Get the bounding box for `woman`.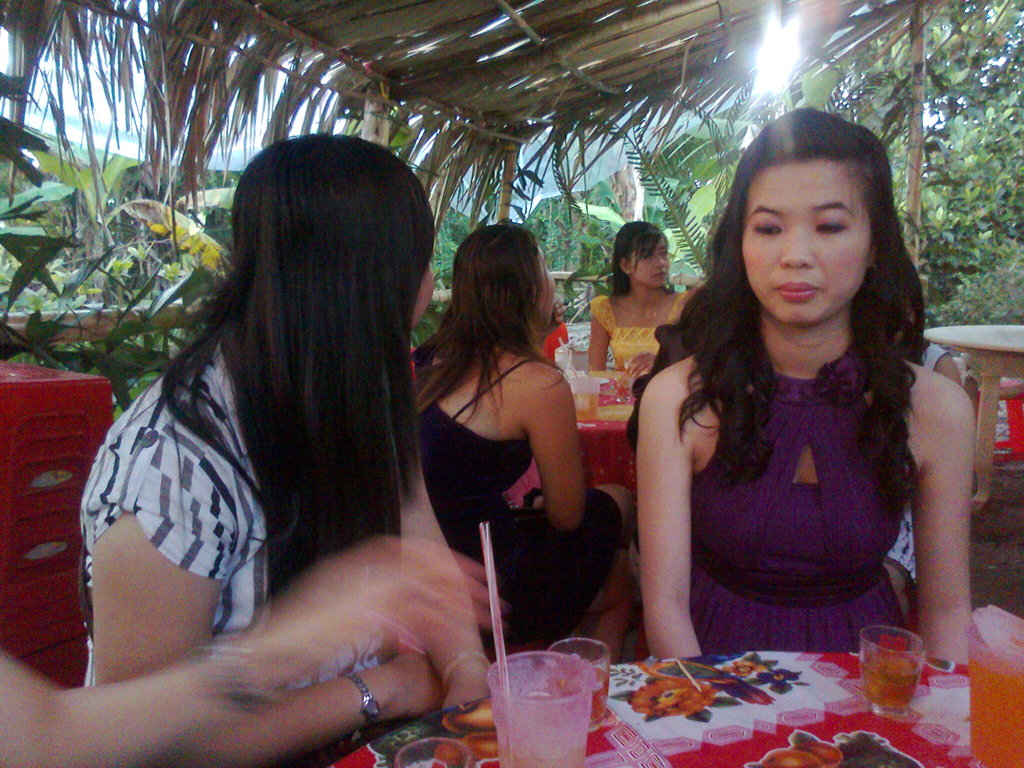
{"x1": 76, "y1": 132, "x2": 492, "y2": 767}.
